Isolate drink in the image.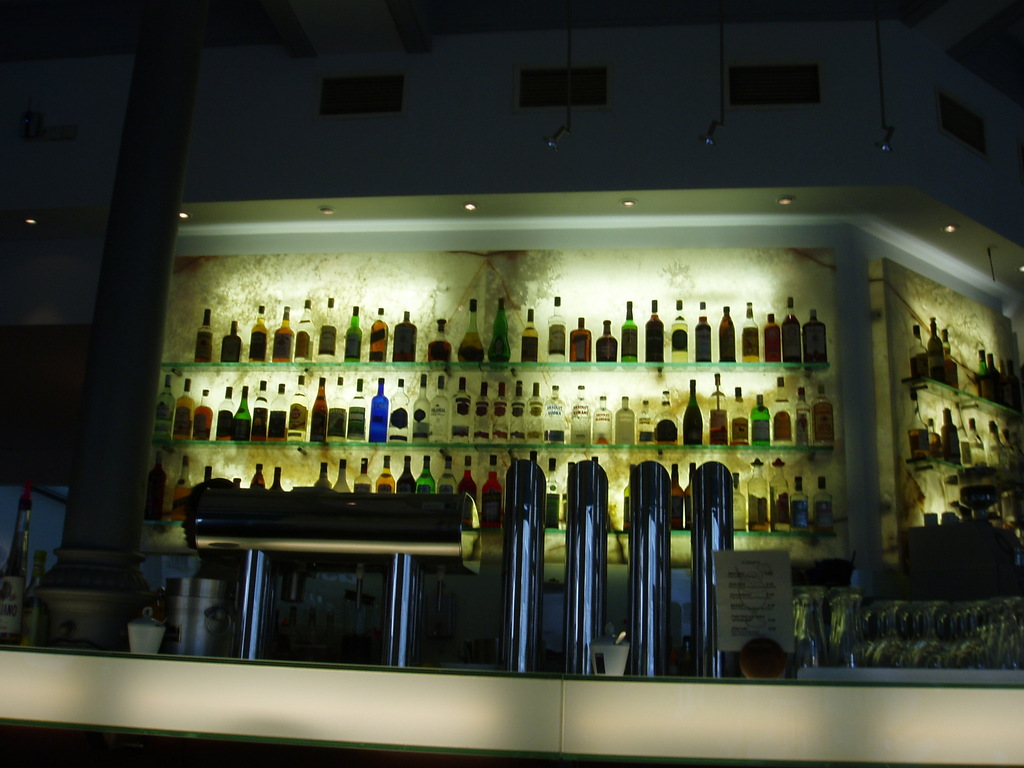
Isolated region: box=[571, 316, 593, 360].
